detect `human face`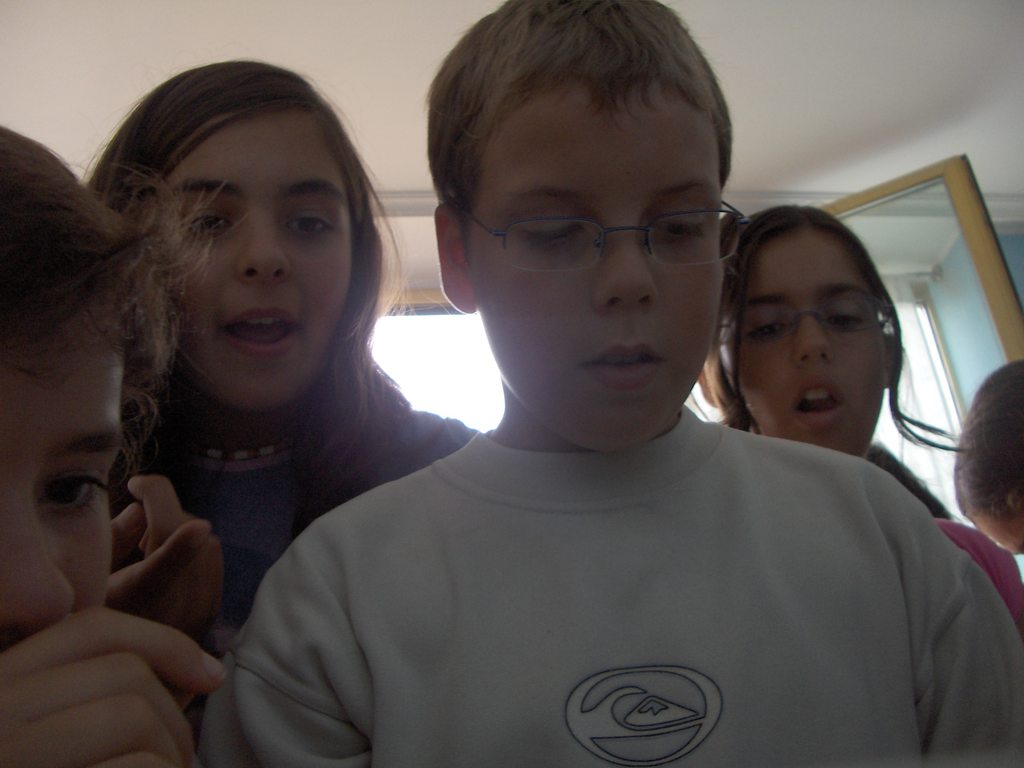
<bbox>723, 230, 868, 458</bbox>
